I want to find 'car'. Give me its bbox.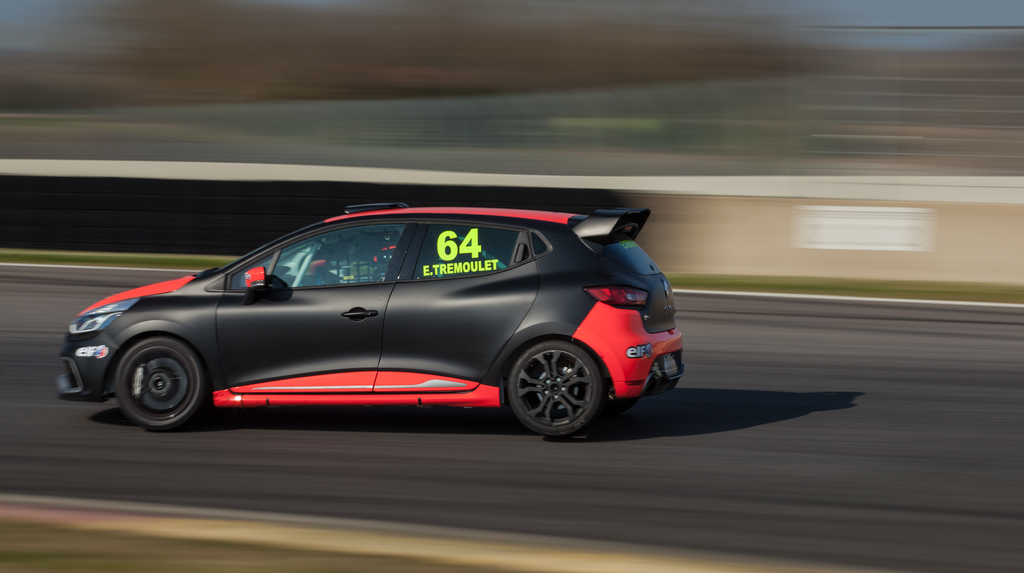
detection(45, 195, 695, 427).
